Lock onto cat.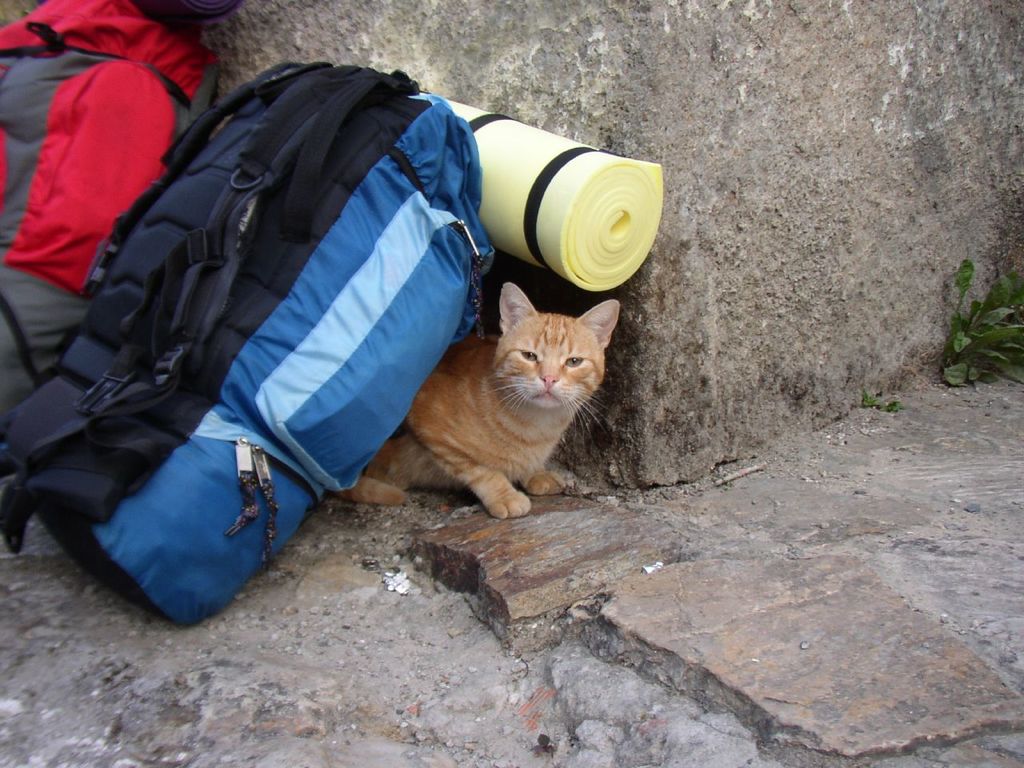
Locked: BBox(337, 278, 621, 518).
